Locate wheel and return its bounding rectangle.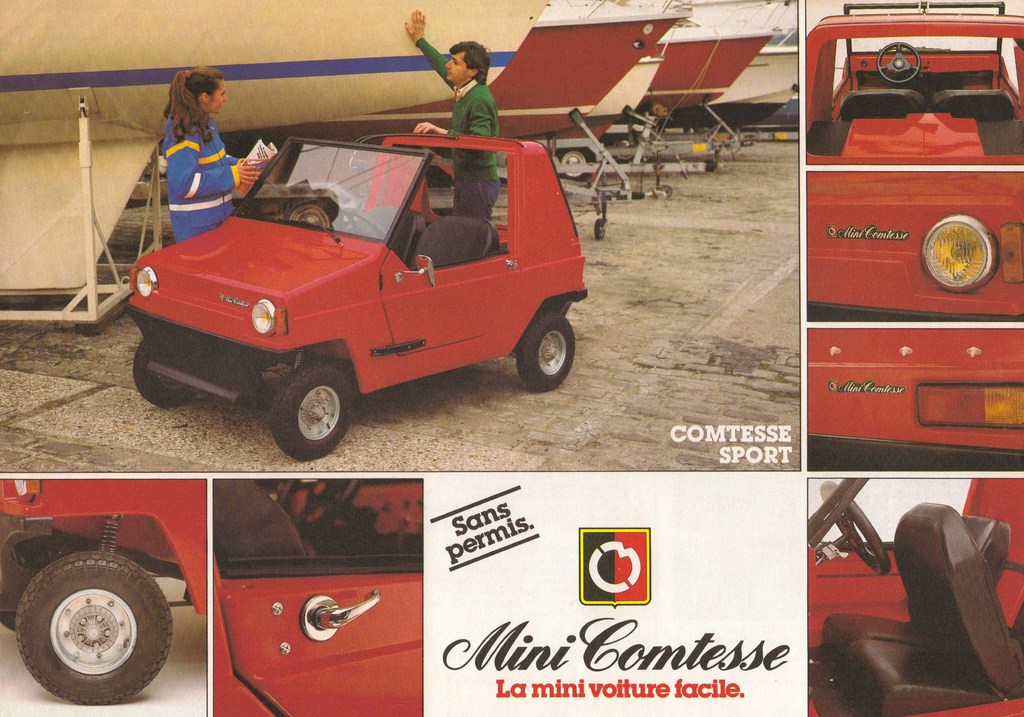
<region>819, 477, 891, 579</region>.
